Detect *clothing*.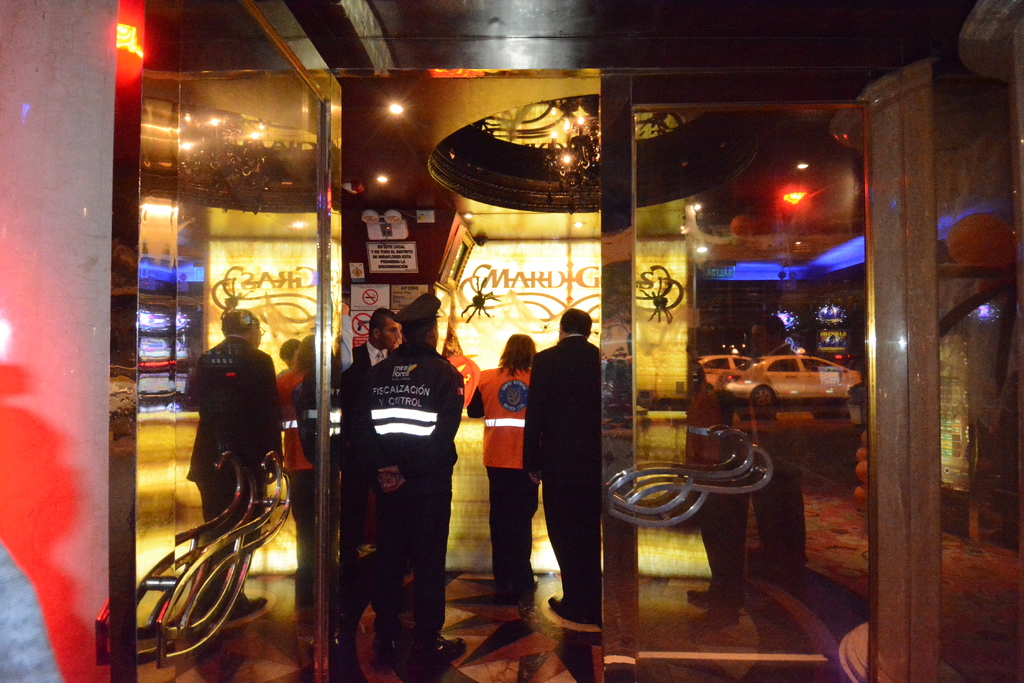
Detected at (left=348, top=337, right=394, bottom=370).
